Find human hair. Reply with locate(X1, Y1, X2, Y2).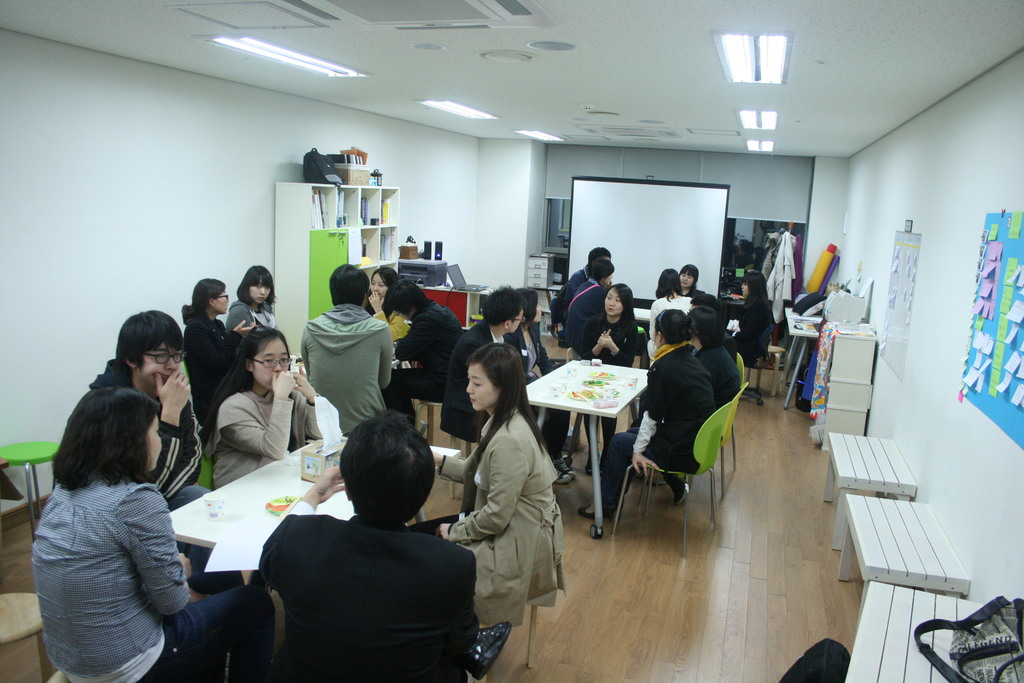
locate(683, 263, 698, 290).
